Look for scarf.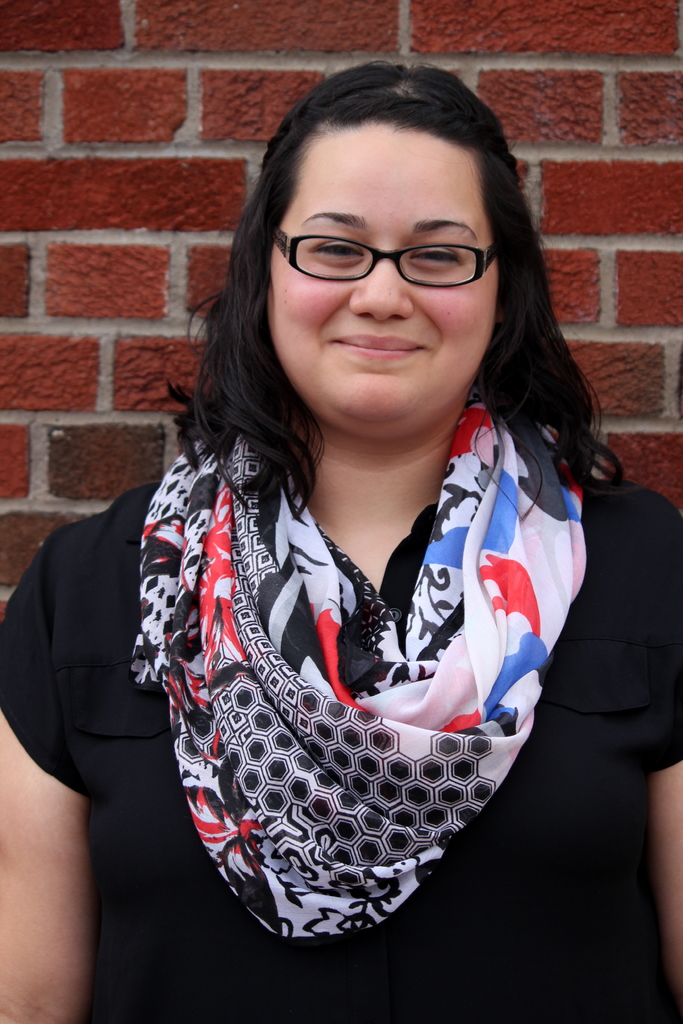
Found: [129, 390, 593, 942].
